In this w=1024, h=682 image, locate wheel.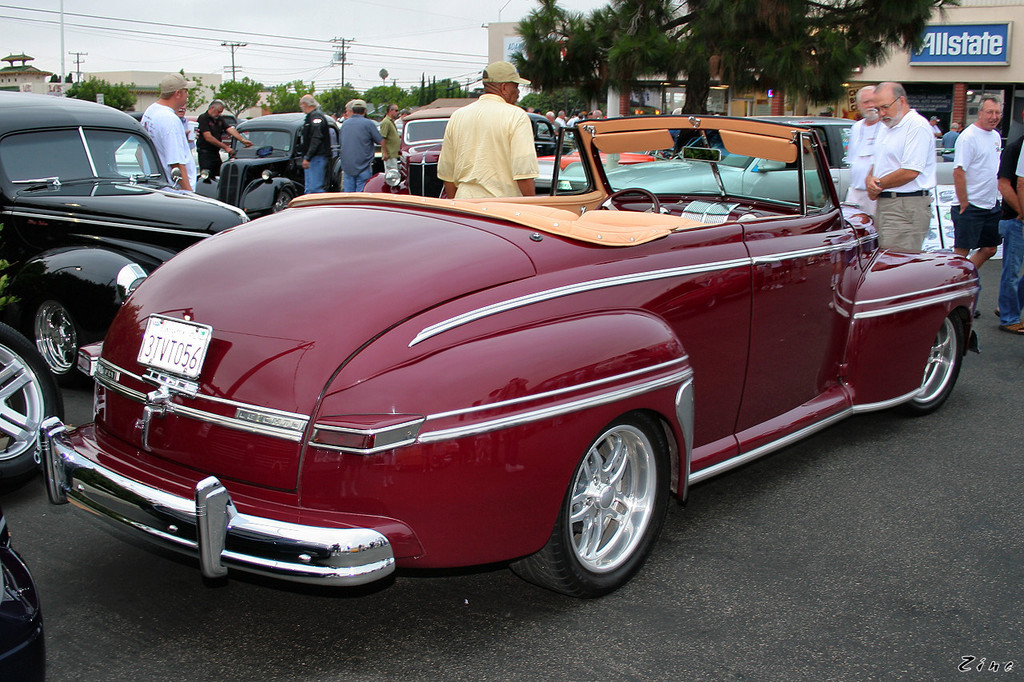
Bounding box: {"x1": 594, "y1": 187, "x2": 658, "y2": 213}.
